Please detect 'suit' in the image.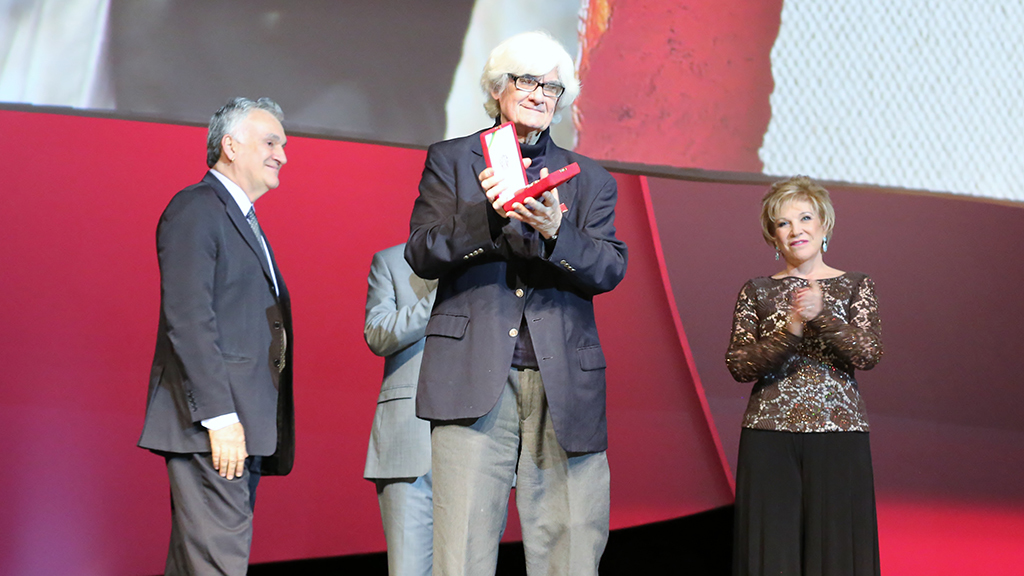
(x1=358, y1=247, x2=442, y2=575).
